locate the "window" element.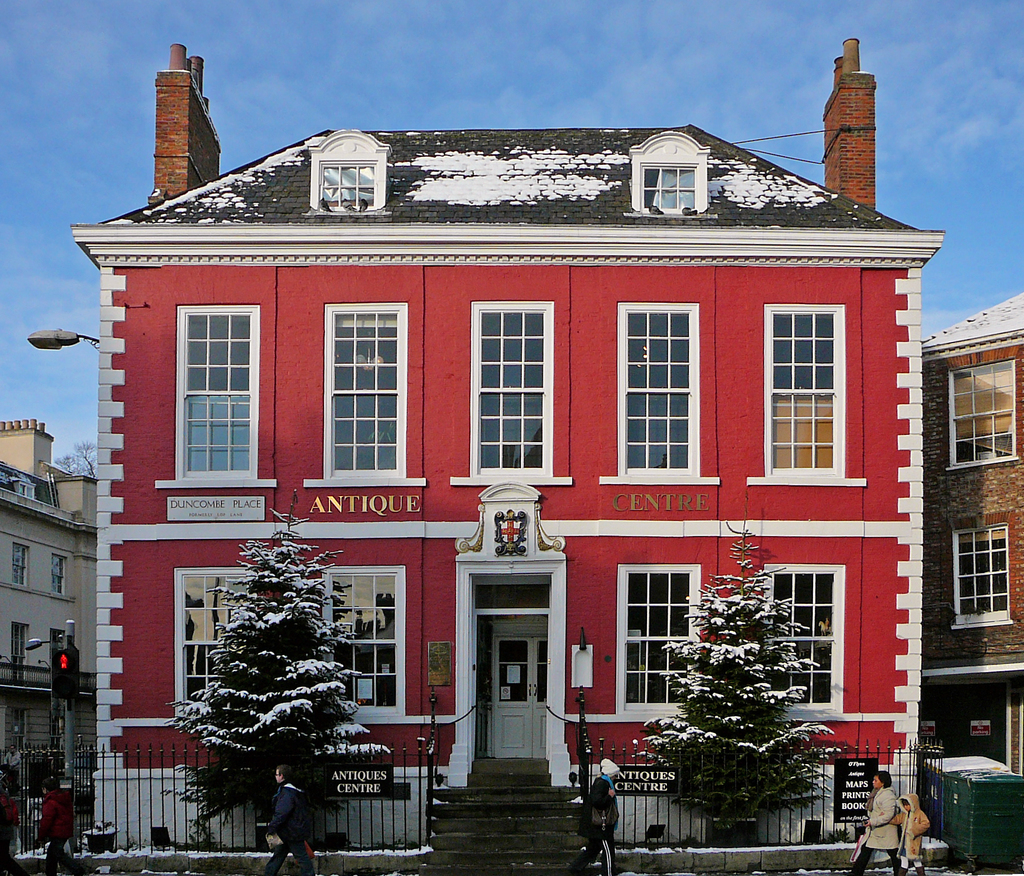
Element bbox: [x1=1007, y1=695, x2=1023, y2=773].
